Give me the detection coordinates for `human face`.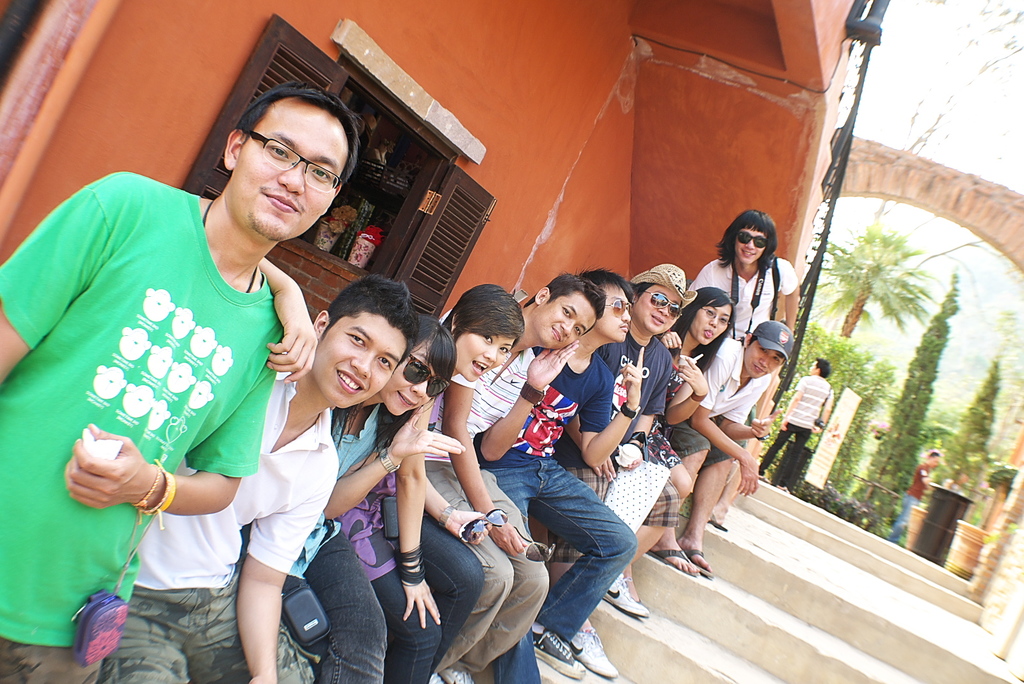
808,358,820,374.
